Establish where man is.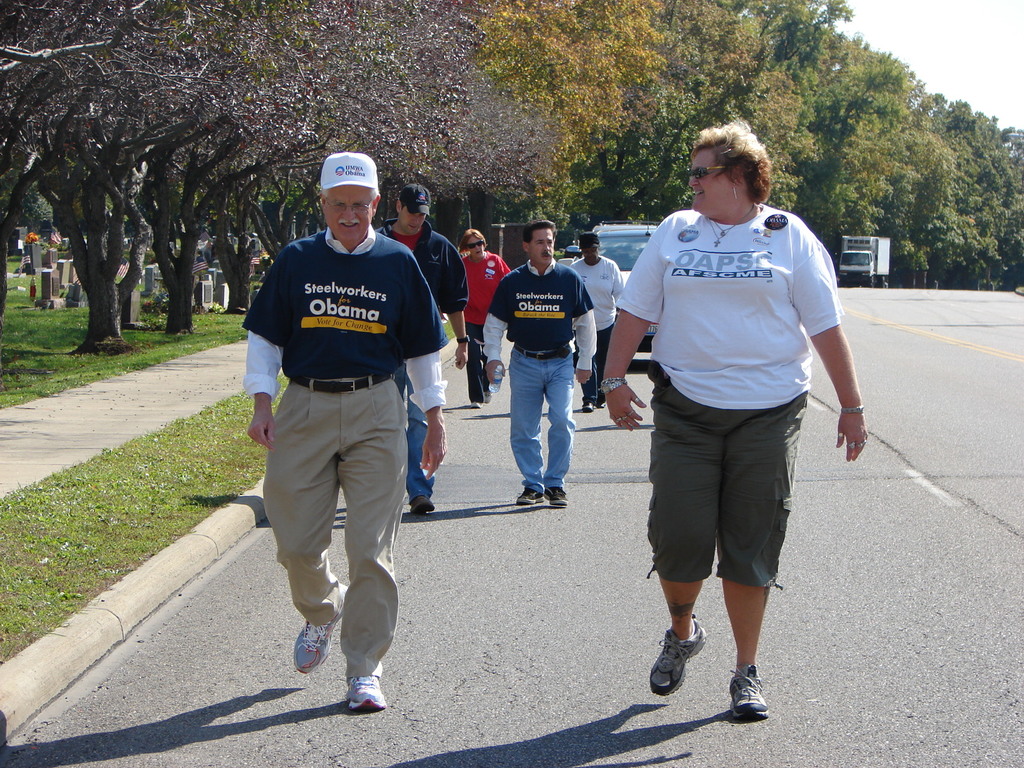
Established at crop(236, 149, 444, 708).
